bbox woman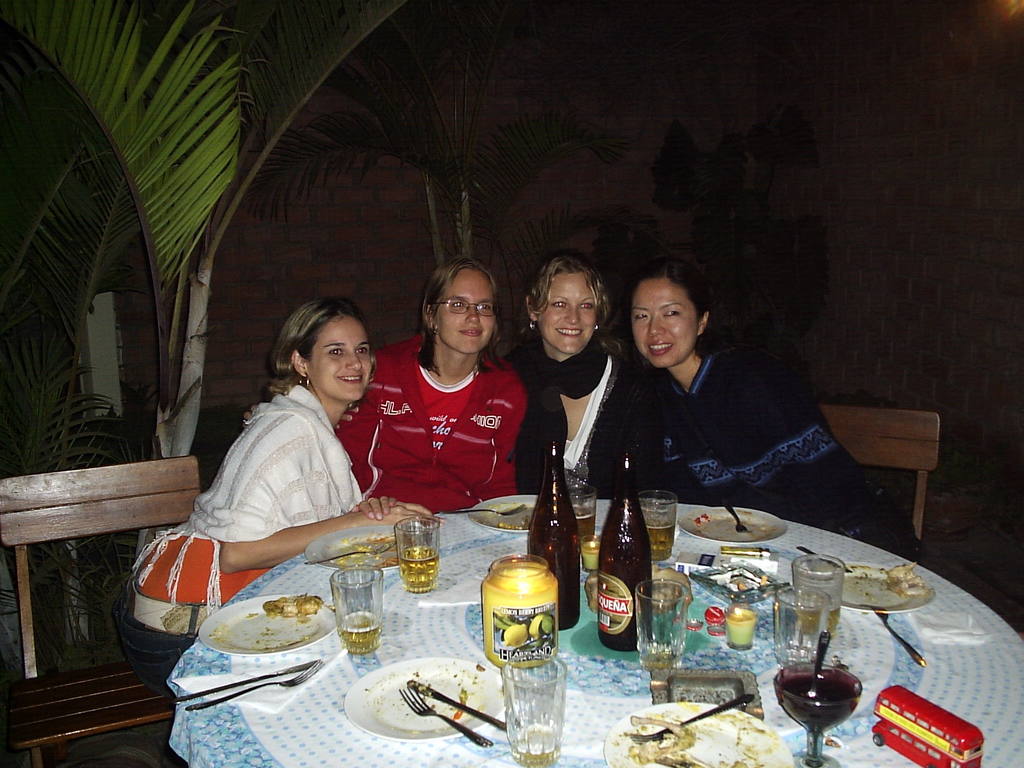
detection(108, 291, 437, 696)
